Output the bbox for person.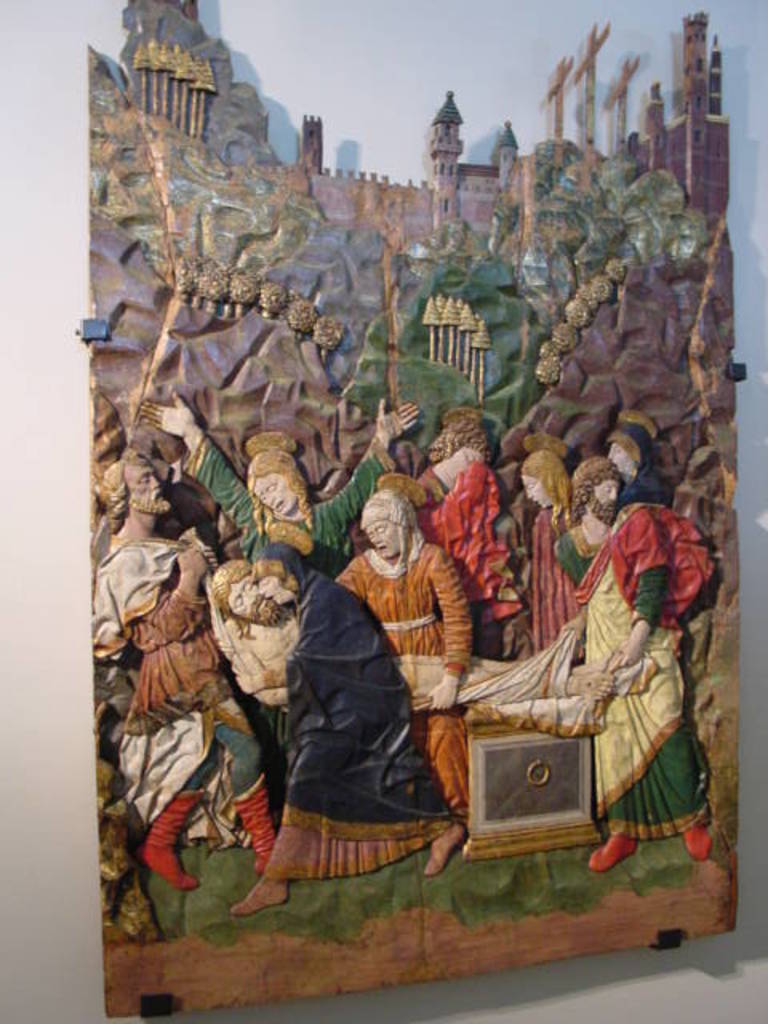
crop(93, 459, 216, 885).
